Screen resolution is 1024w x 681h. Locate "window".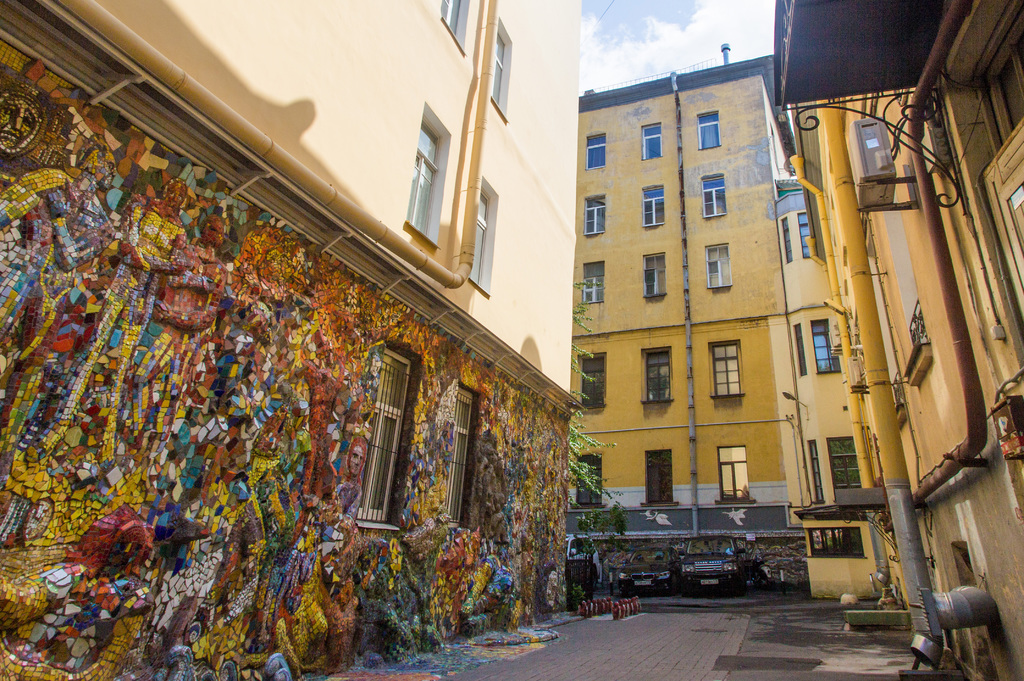
[x1=703, y1=174, x2=724, y2=217].
